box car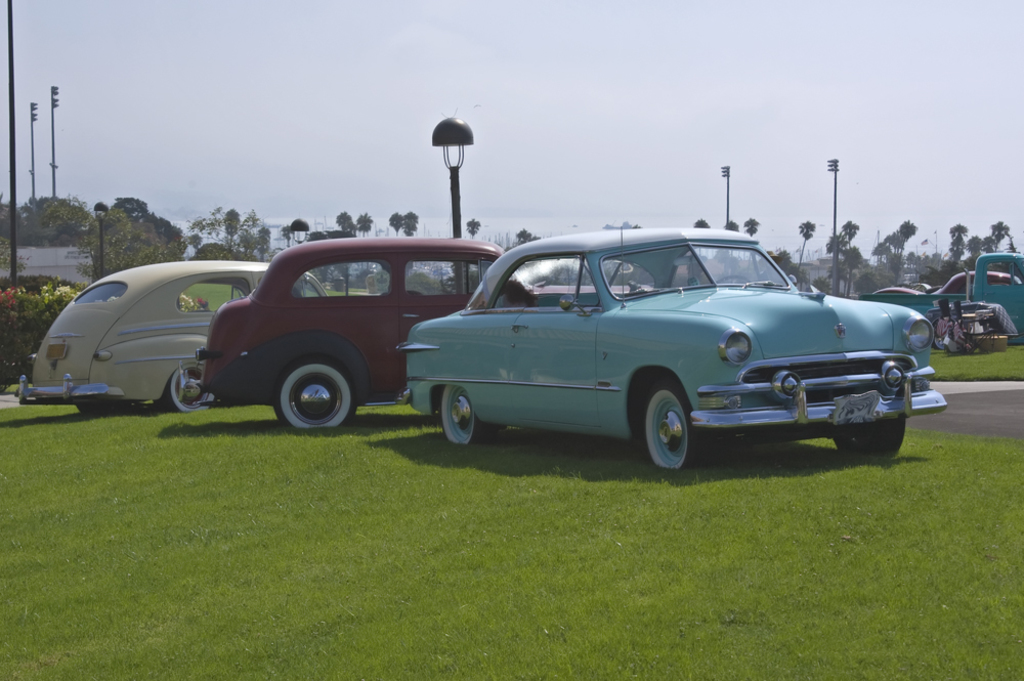
{"x1": 196, "y1": 232, "x2": 514, "y2": 436}
